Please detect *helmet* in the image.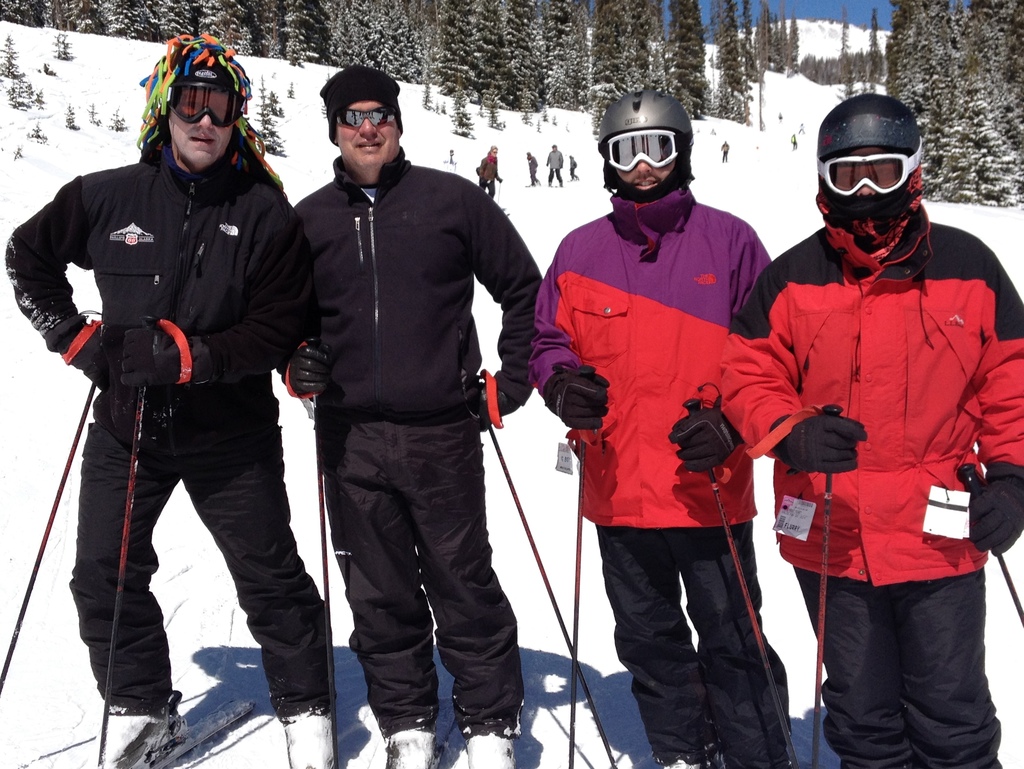
left=816, top=95, right=919, bottom=186.
